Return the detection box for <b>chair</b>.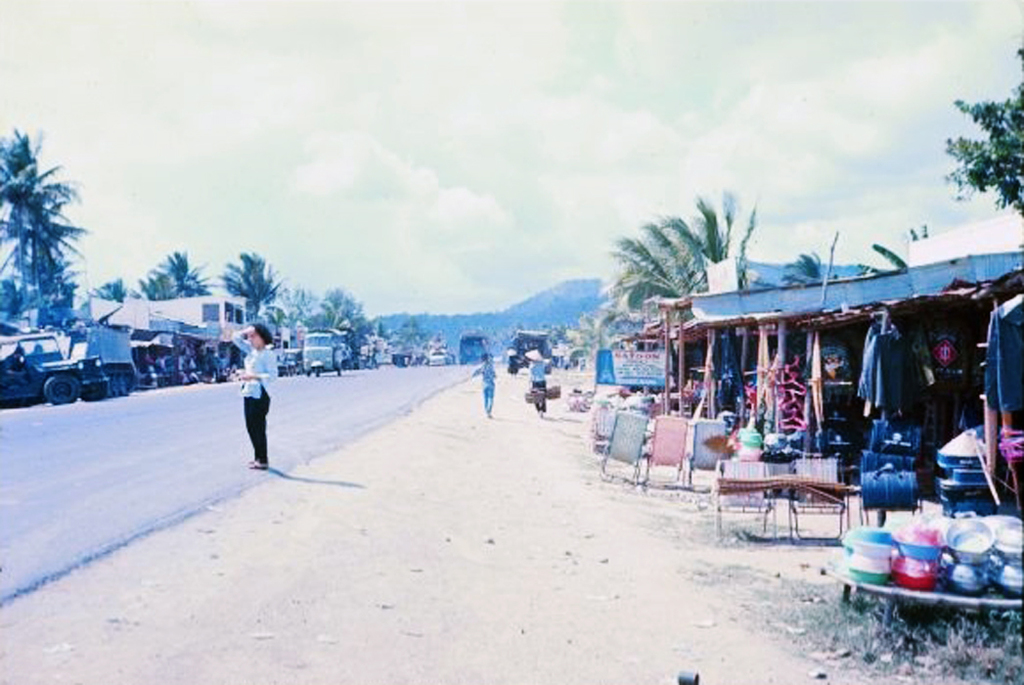
[left=642, top=411, right=692, bottom=482].
